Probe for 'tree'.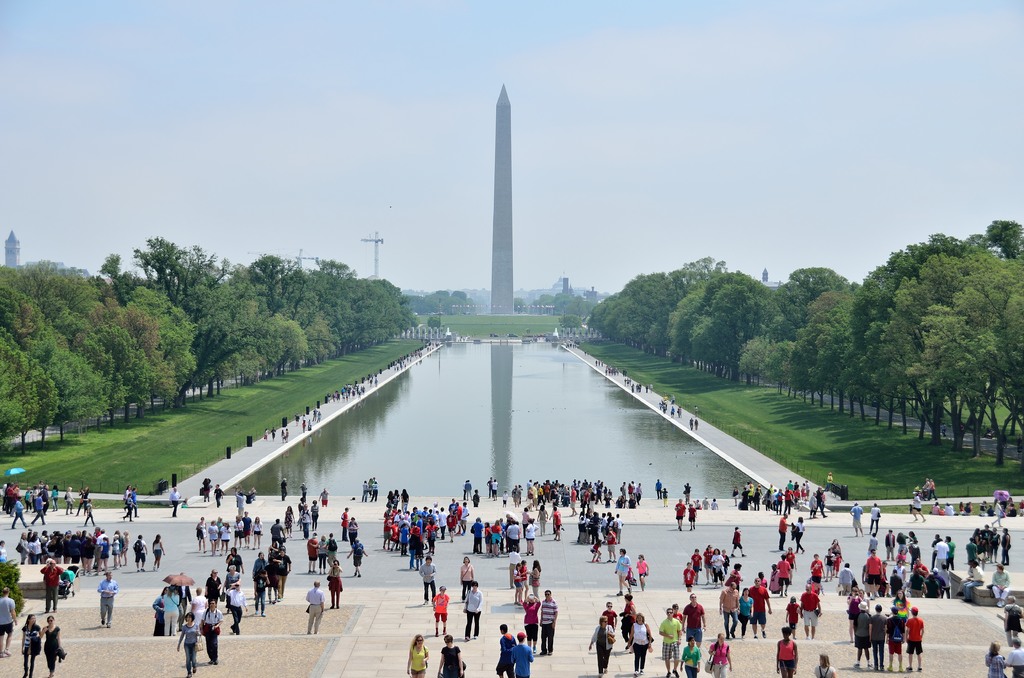
Probe result: [796, 289, 855, 423].
